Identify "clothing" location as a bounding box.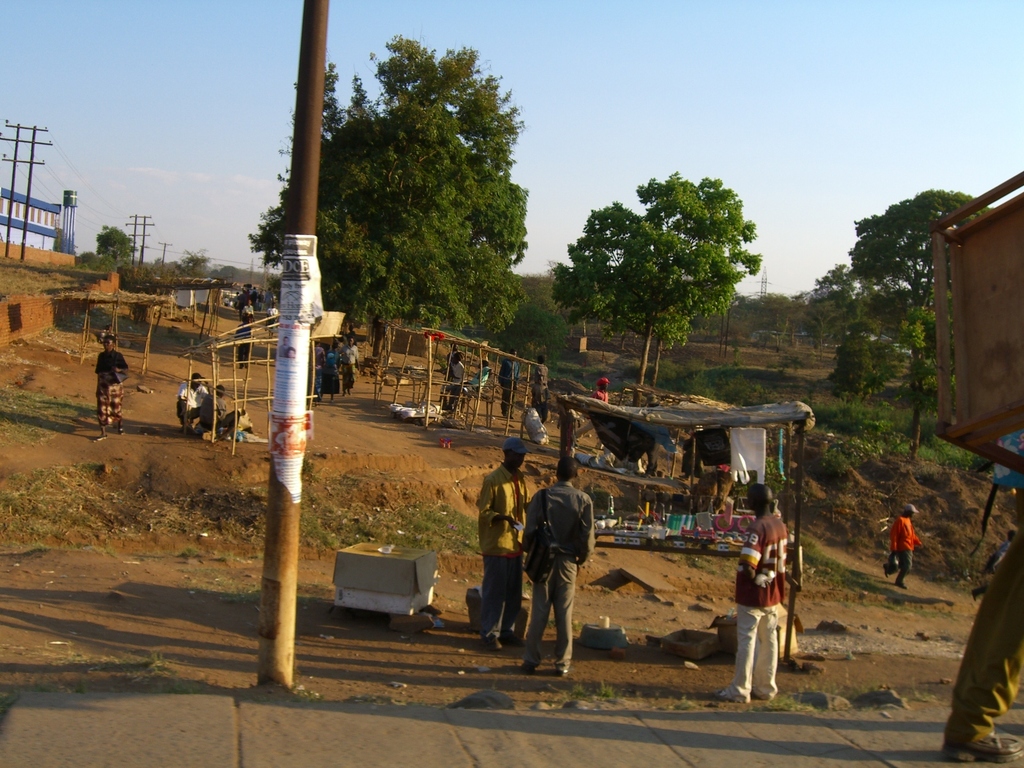
(499,358,520,412).
